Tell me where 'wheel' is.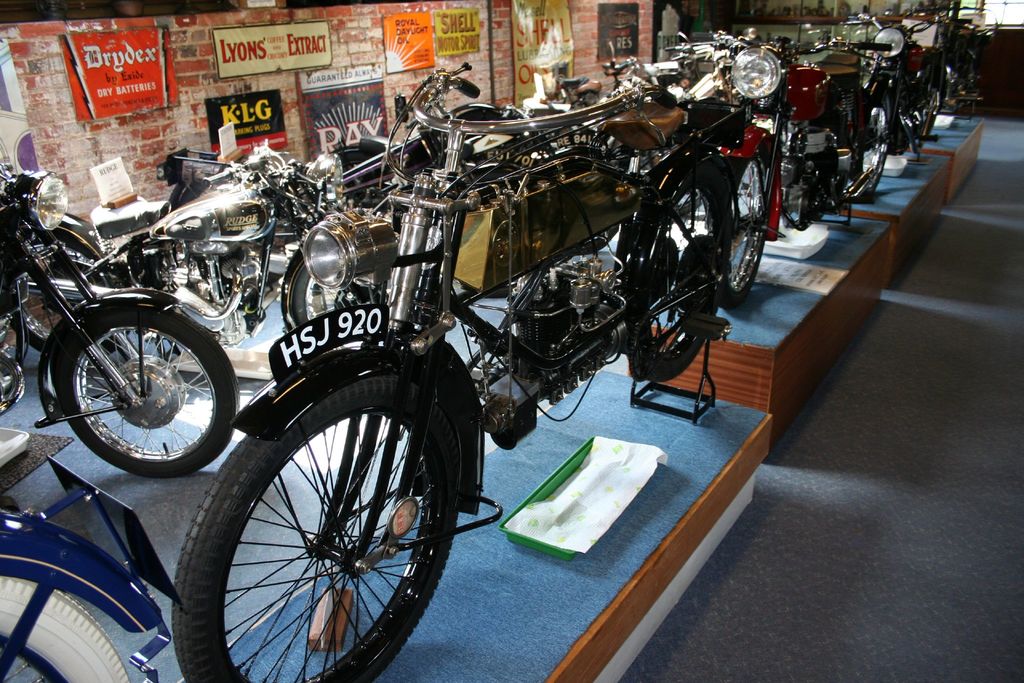
'wheel' is at region(8, 254, 129, 367).
